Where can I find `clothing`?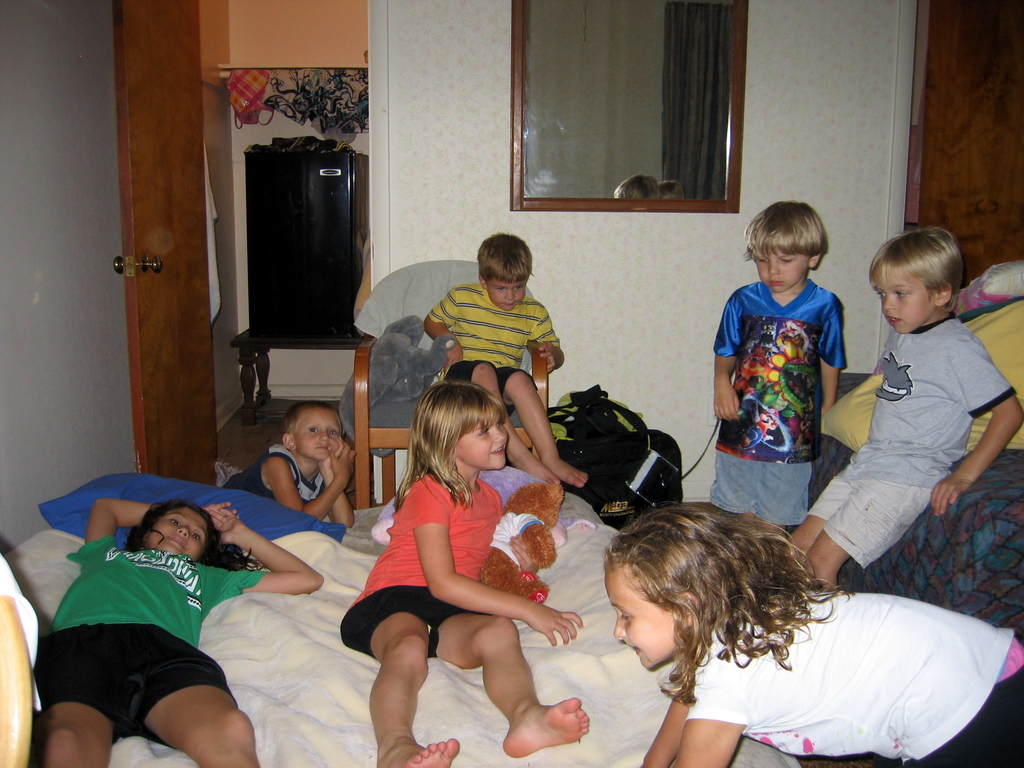
You can find it at <bbox>223, 445, 330, 507</bbox>.
